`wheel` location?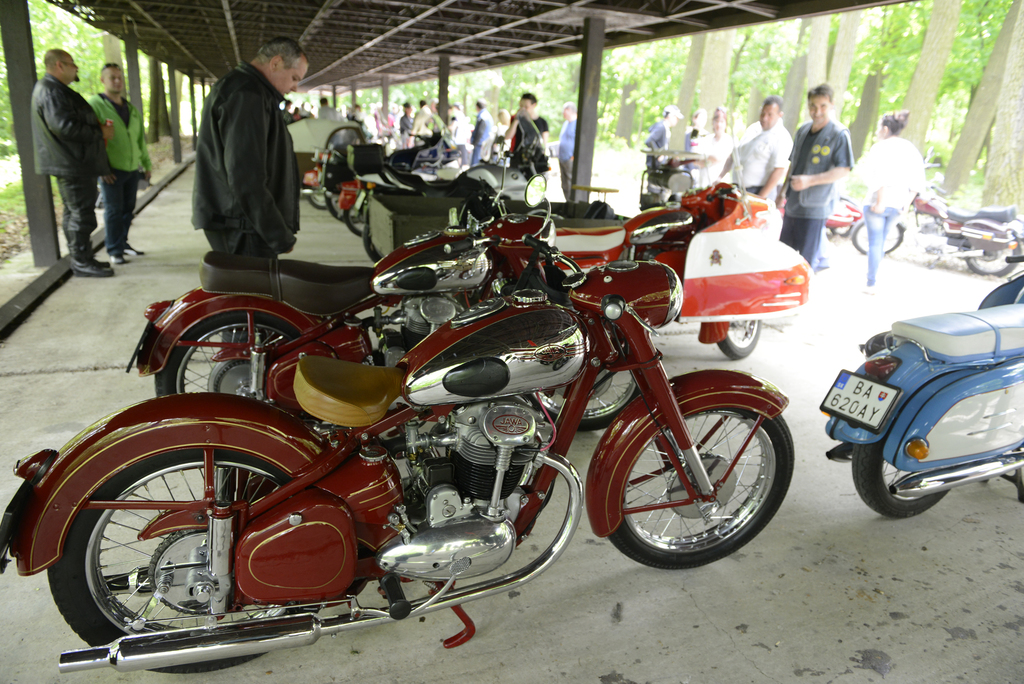
[left=157, top=309, right=303, bottom=396]
